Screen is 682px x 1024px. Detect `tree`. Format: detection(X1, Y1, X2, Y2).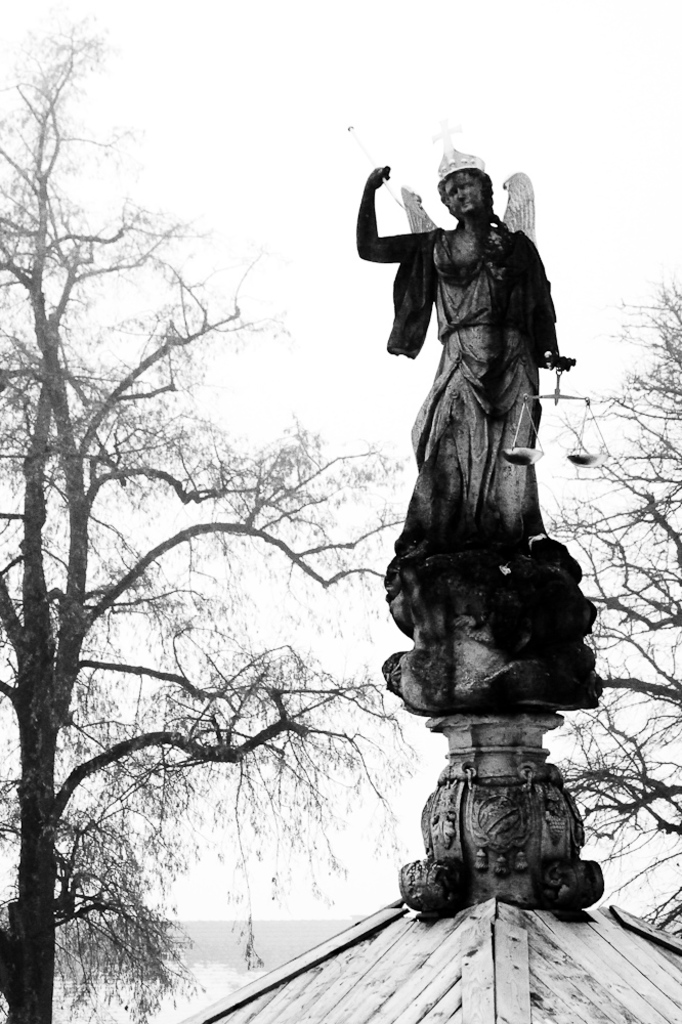
detection(541, 273, 681, 953).
